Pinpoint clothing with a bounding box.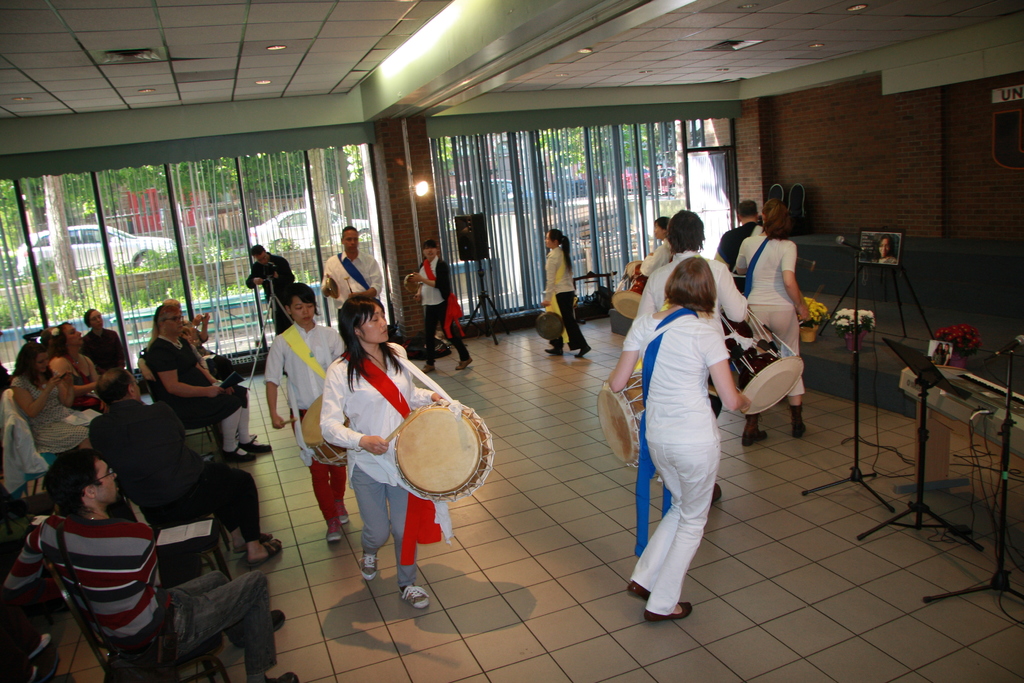
0:387:45:497.
